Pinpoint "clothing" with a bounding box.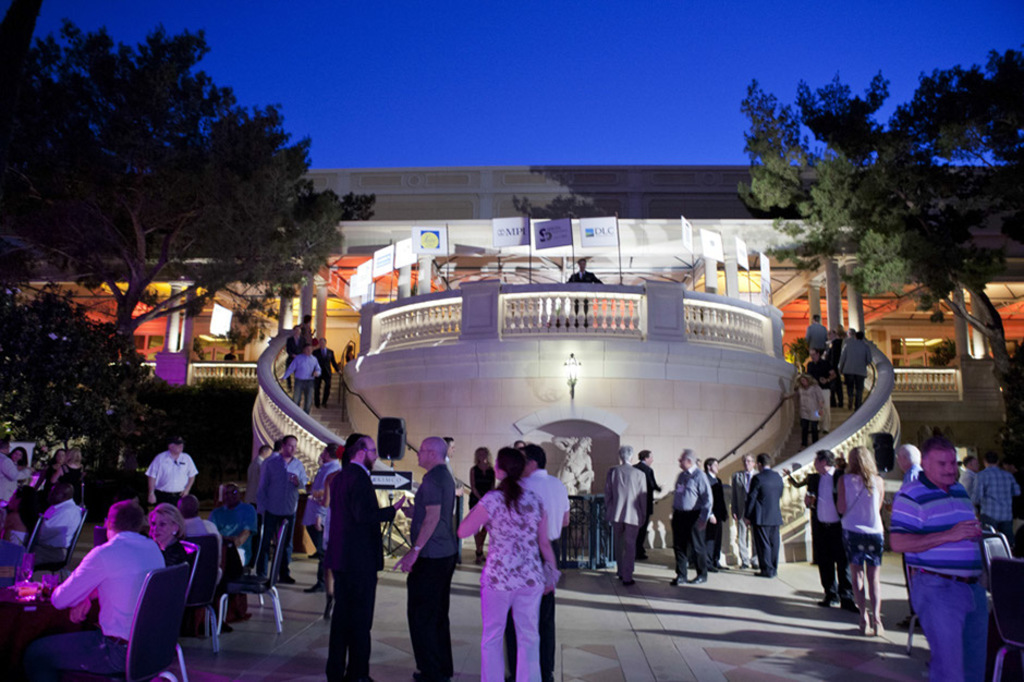
l=249, t=452, r=268, b=497.
